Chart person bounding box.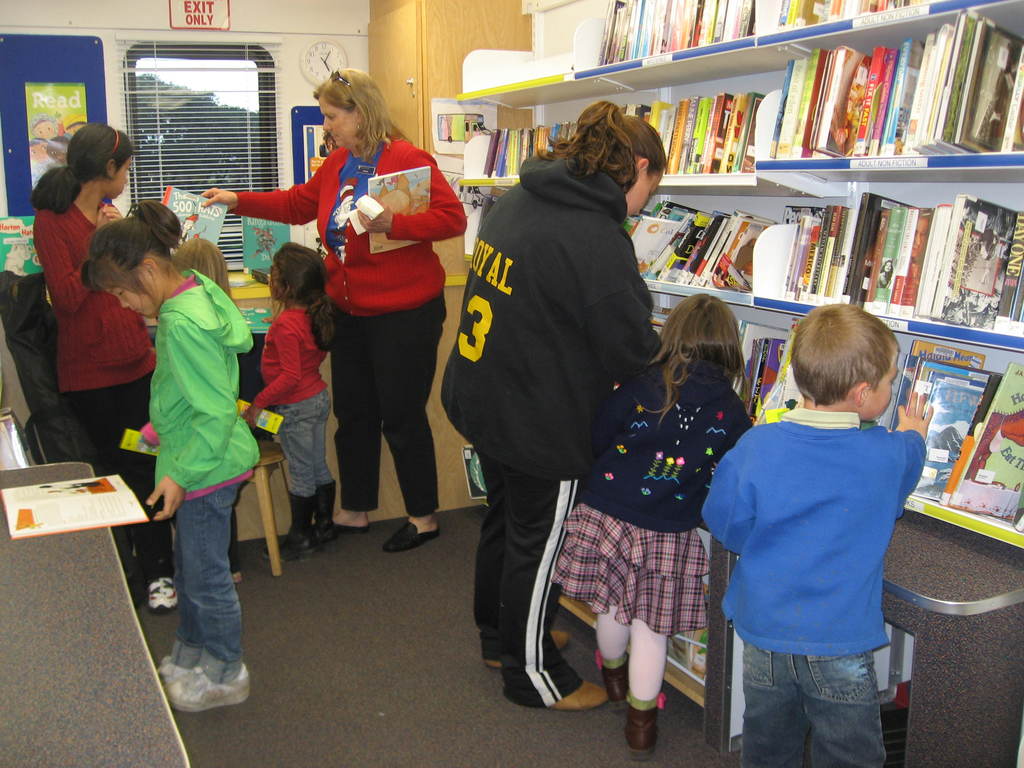
Charted: BBox(440, 101, 673, 705).
